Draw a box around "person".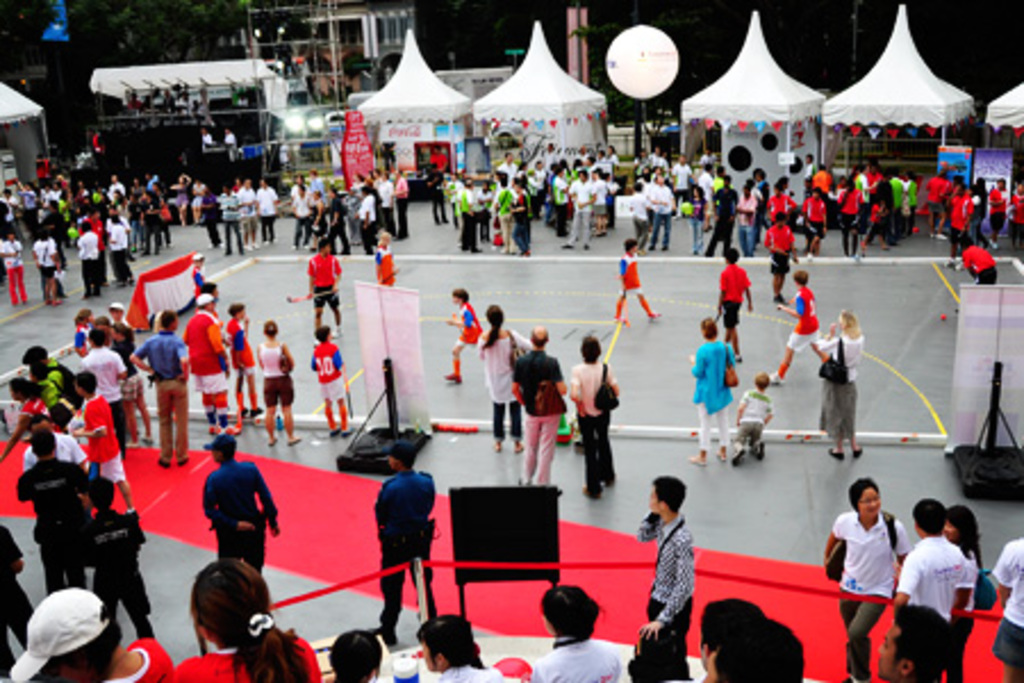
l=303, t=234, r=348, b=342.
